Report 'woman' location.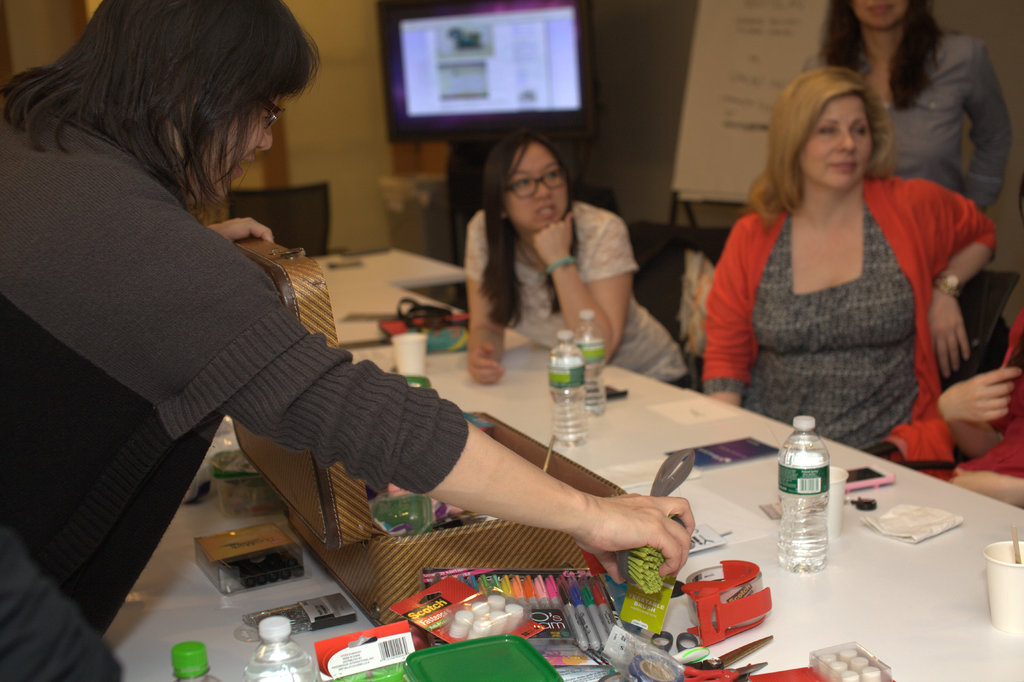
Report: (456, 126, 696, 400).
